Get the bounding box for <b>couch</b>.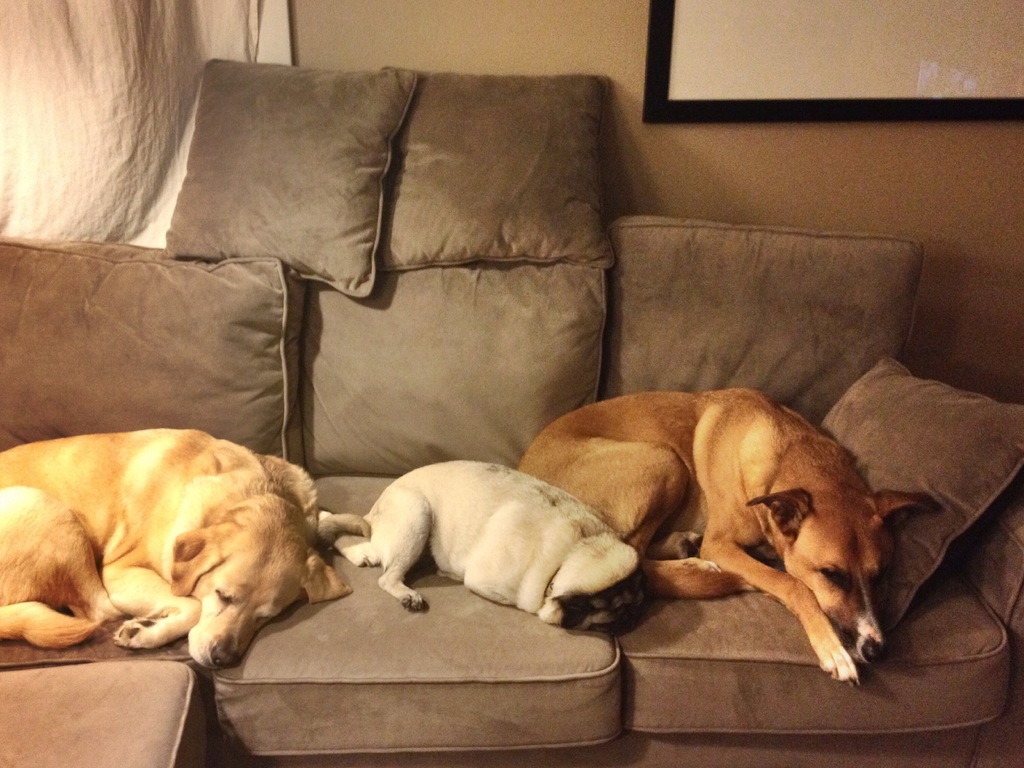
bbox(0, 280, 1023, 753).
